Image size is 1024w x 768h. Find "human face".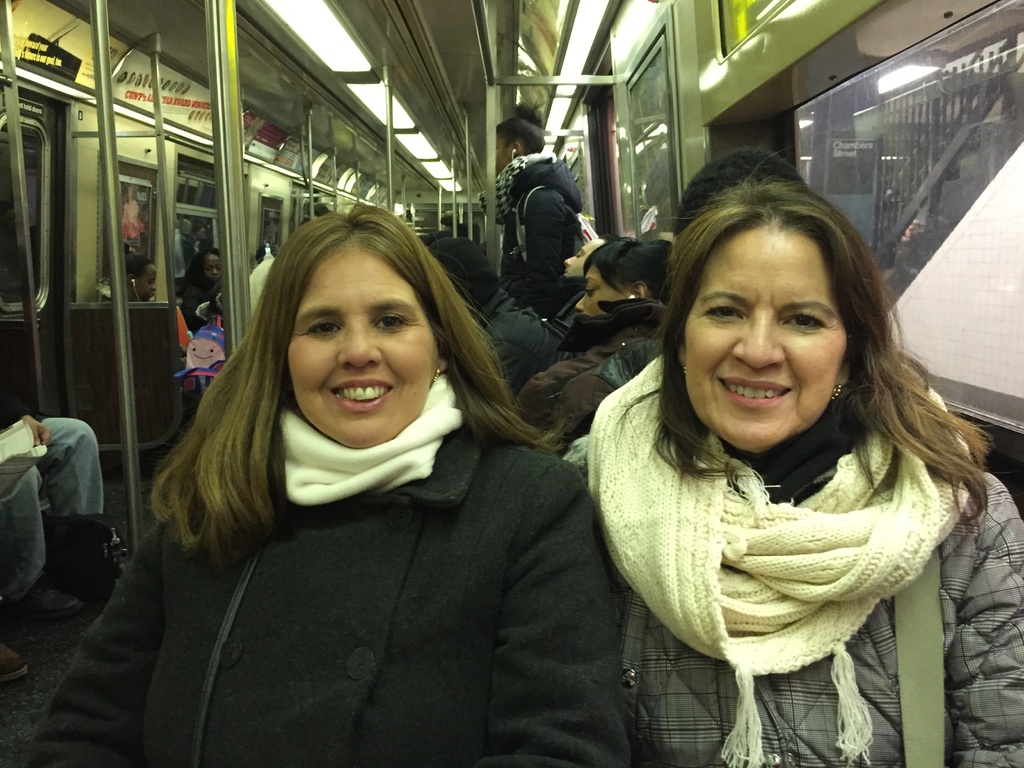
left=575, top=267, right=627, bottom=316.
